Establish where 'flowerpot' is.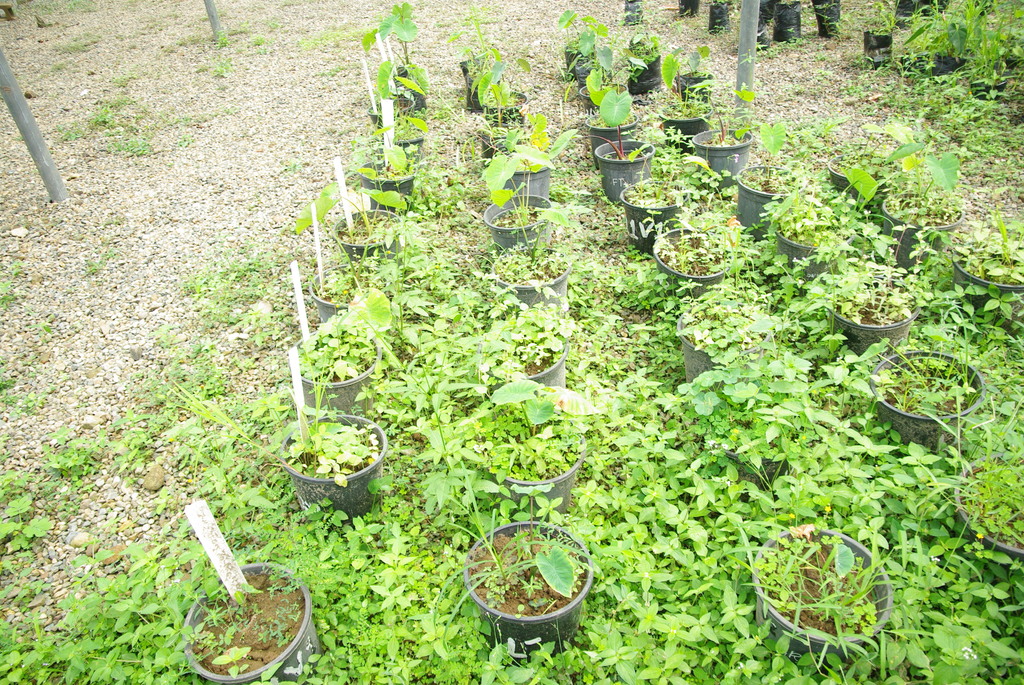
Established at detection(582, 111, 640, 164).
